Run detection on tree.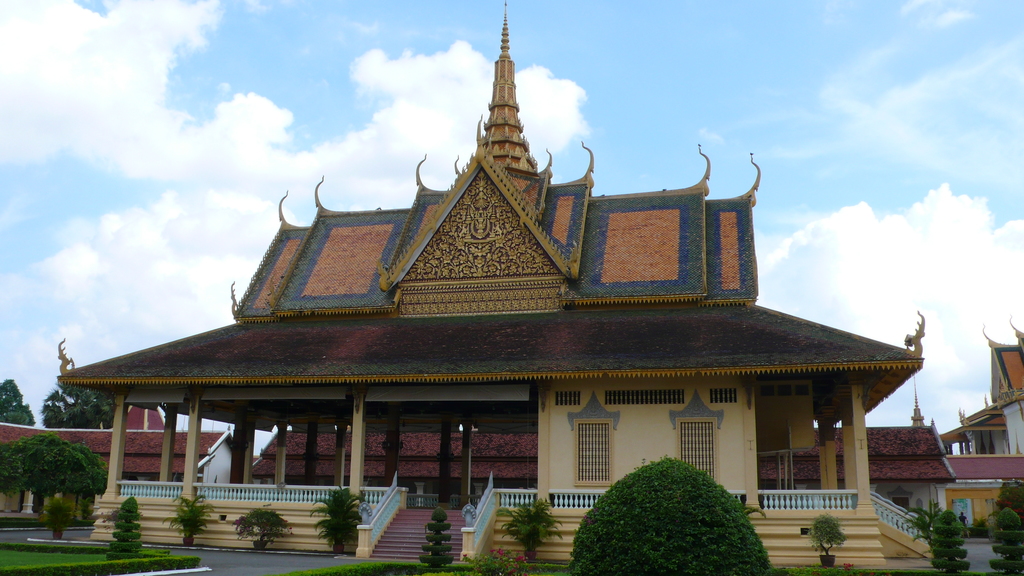
Result: 35/381/122/429.
